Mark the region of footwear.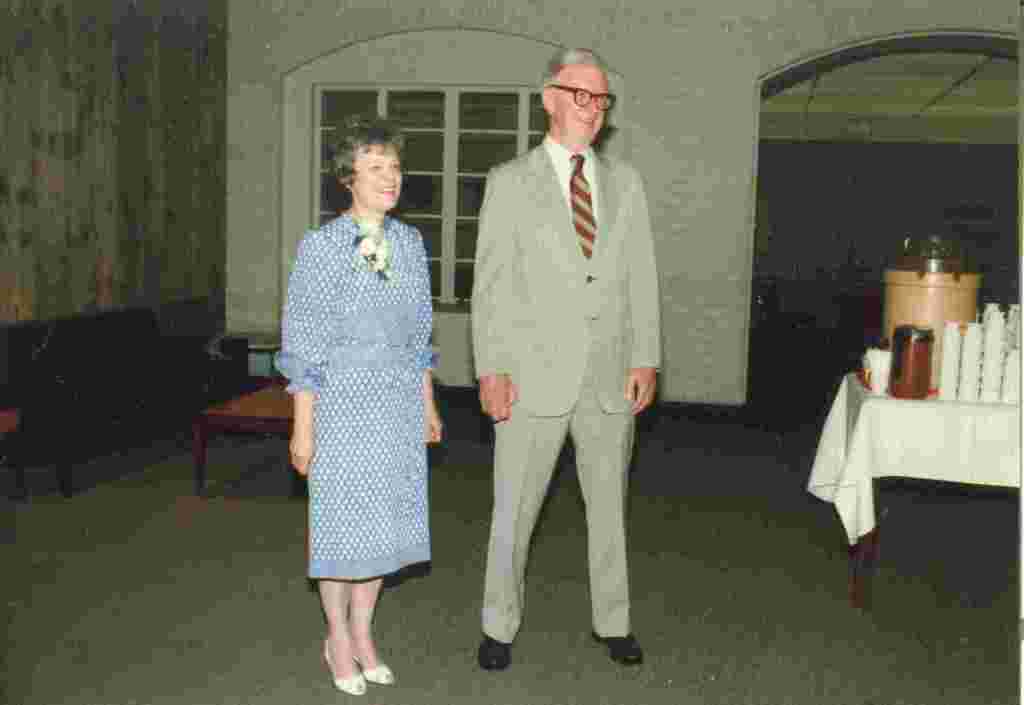
Region: detection(323, 634, 362, 697).
